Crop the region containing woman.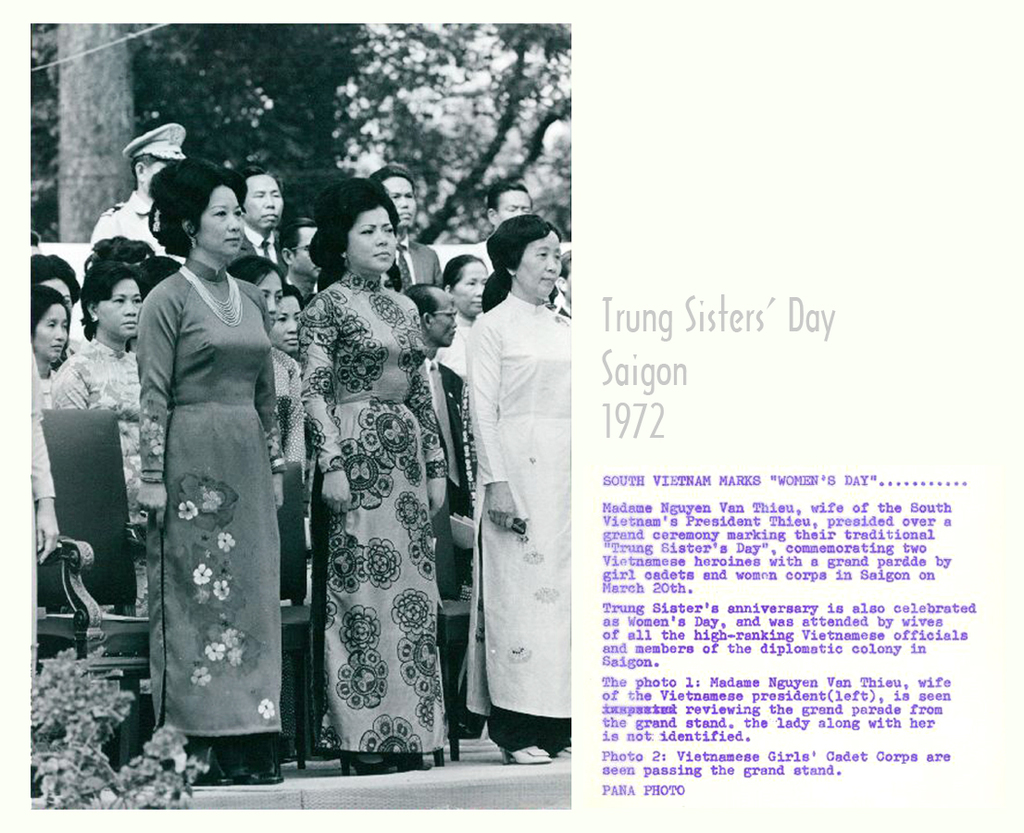
Crop region: 21:289:81:406.
